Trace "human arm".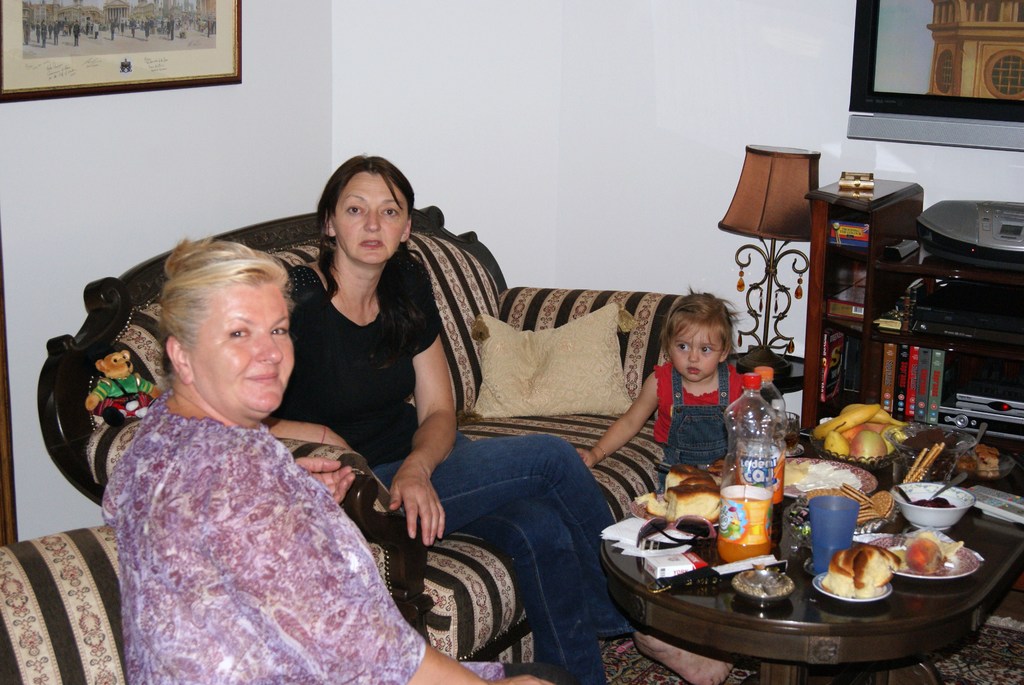
Traced to crop(598, 381, 658, 492).
